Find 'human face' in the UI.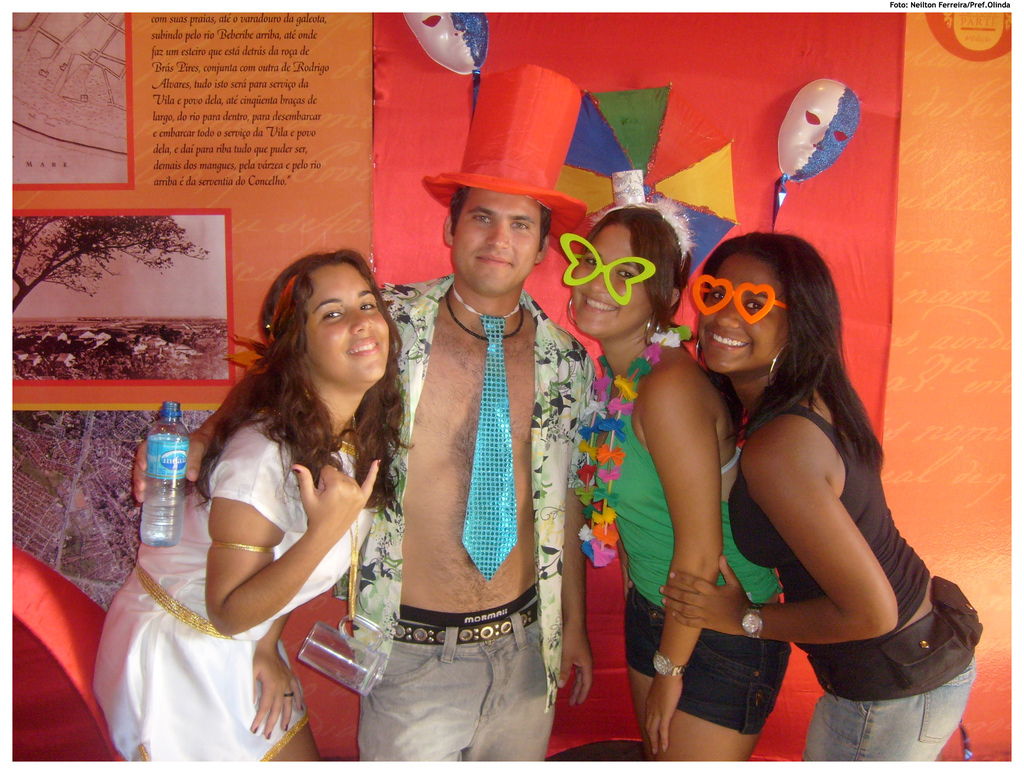
UI element at [x1=450, y1=188, x2=540, y2=294].
